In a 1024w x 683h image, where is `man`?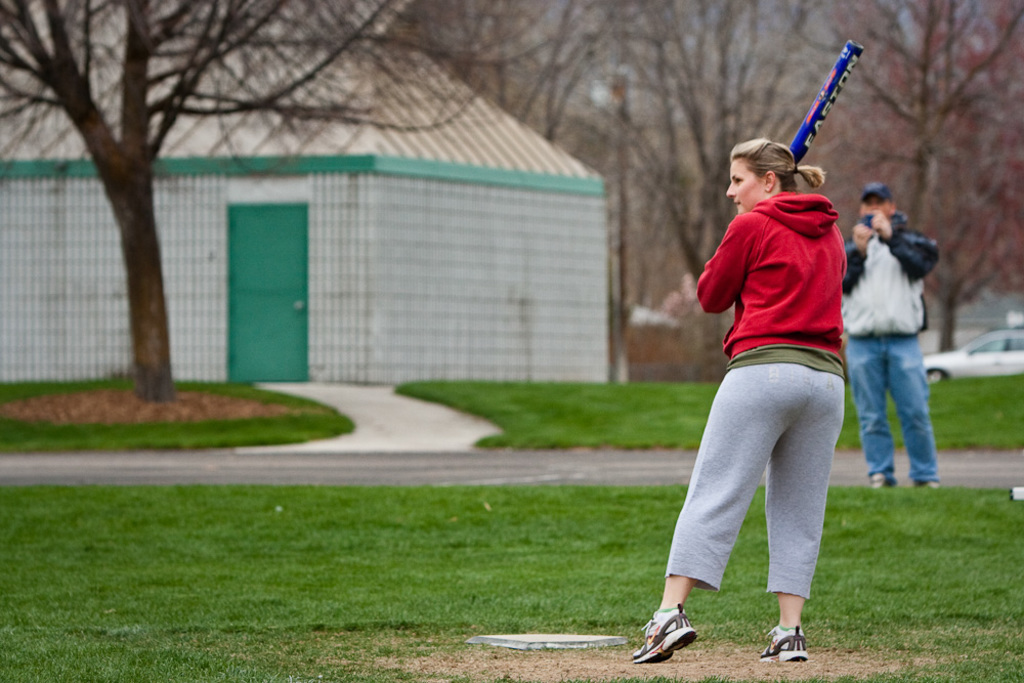
pyautogui.locateOnScreen(851, 186, 950, 504).
